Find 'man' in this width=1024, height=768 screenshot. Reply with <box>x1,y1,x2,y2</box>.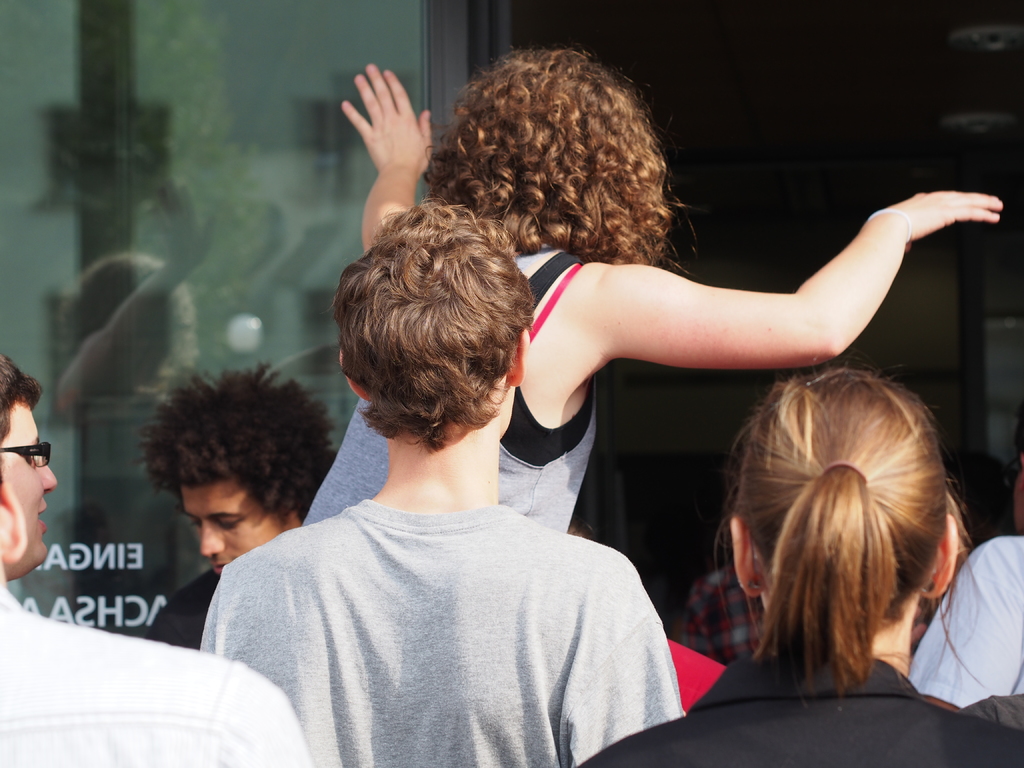
<box>911,532,1023,707</box>.
